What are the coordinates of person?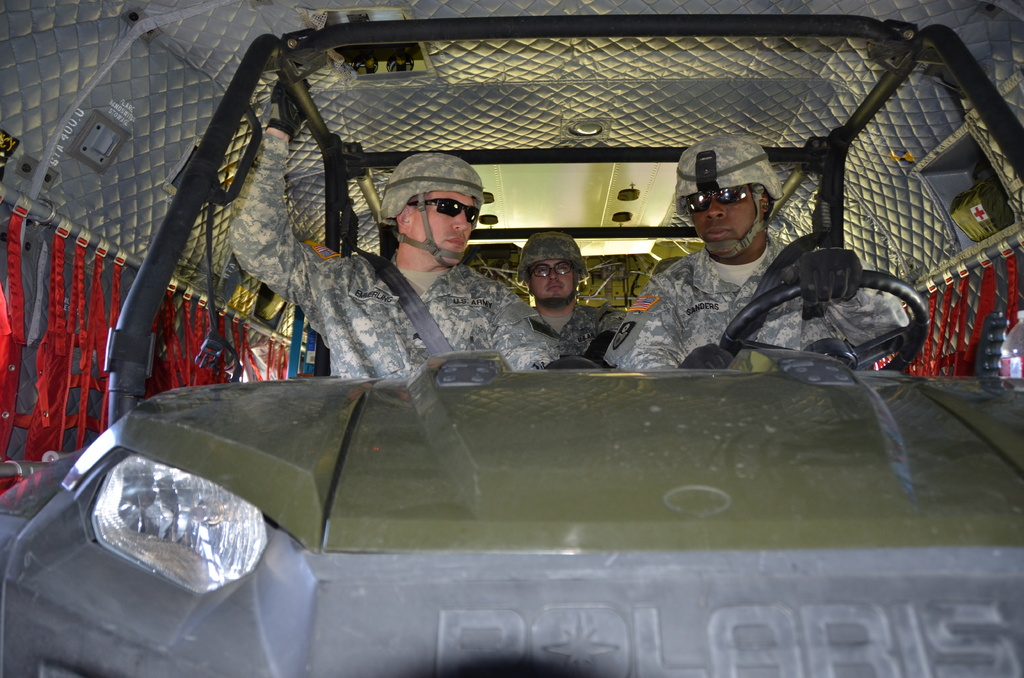
[504,222,611,385].
